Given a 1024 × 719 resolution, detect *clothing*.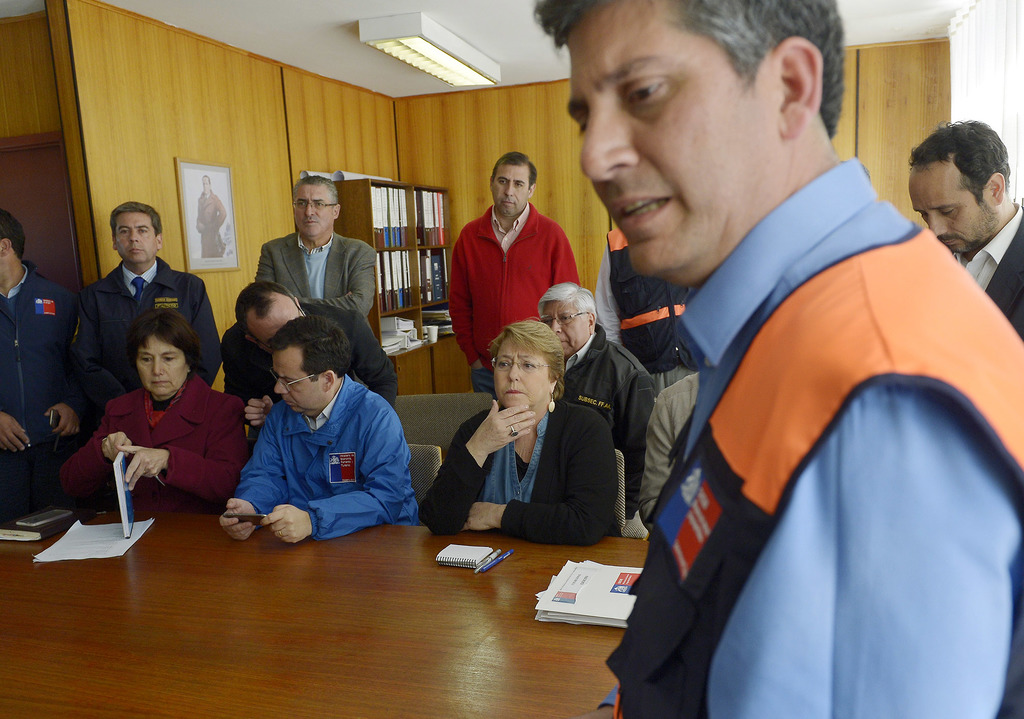
{"left": 0, "top": 270, "right": 82, "bottom": 497}.
